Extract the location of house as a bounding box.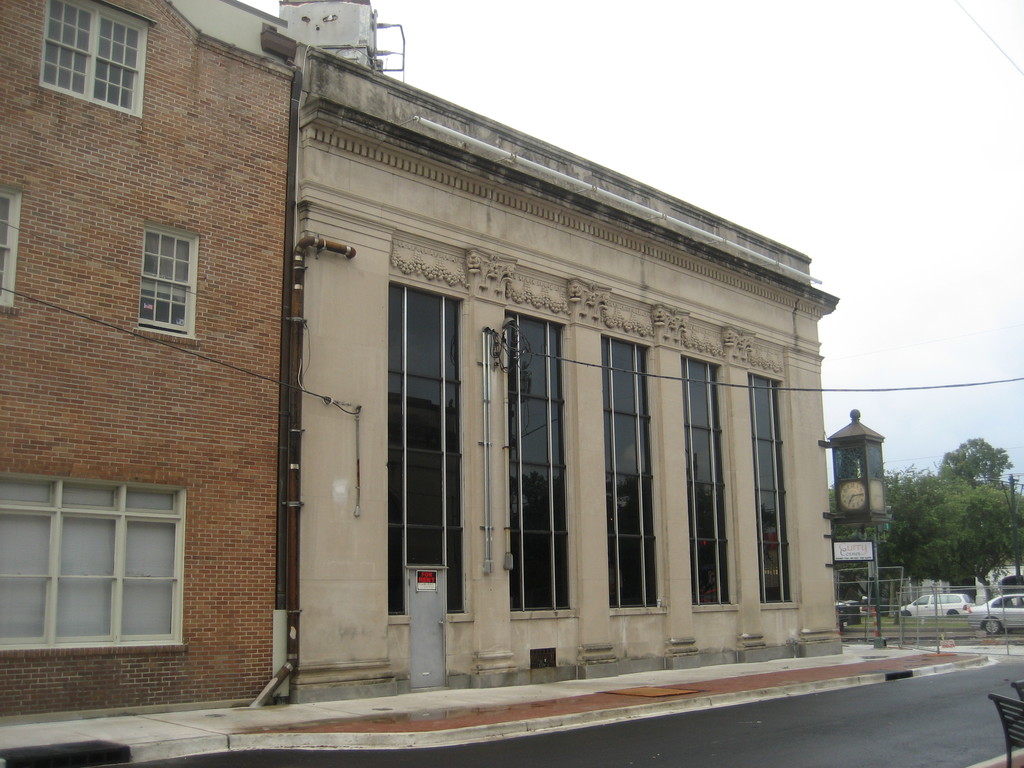
rect(0, 0, 309, 724).
